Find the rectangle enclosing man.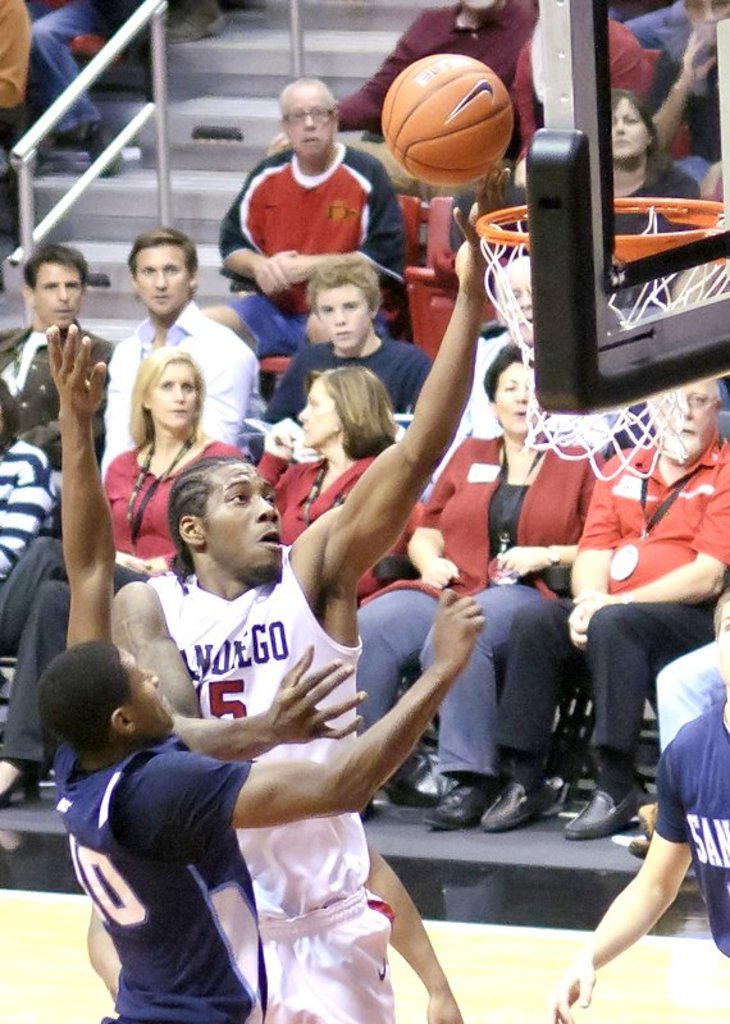
(29,314,487,1023).
